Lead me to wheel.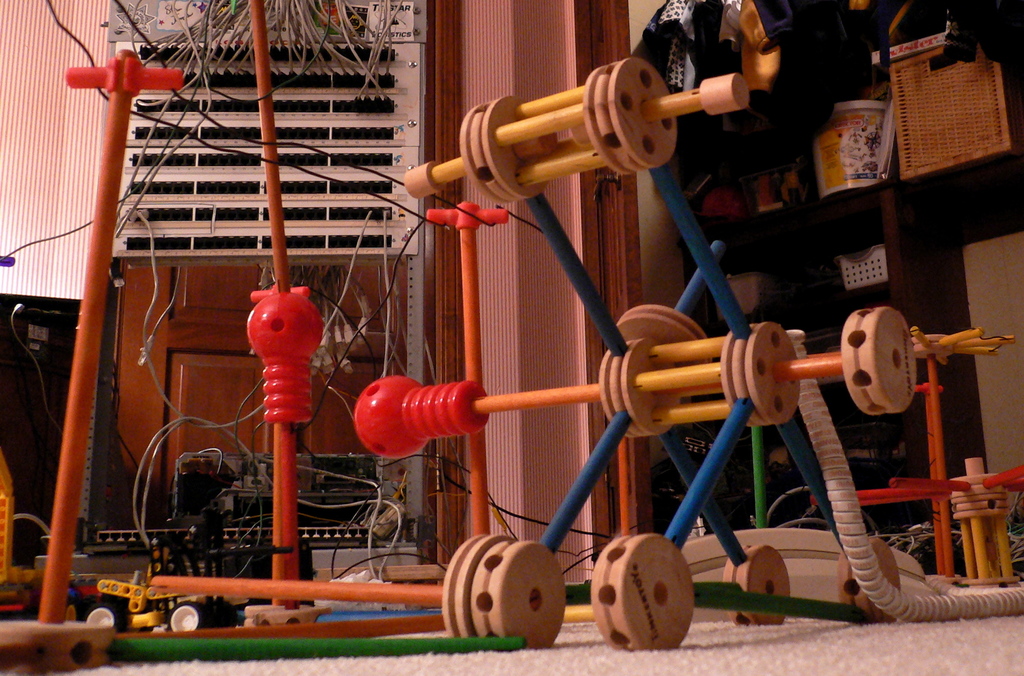
Lead to left=63, top=600, right=81, bottom=621.
